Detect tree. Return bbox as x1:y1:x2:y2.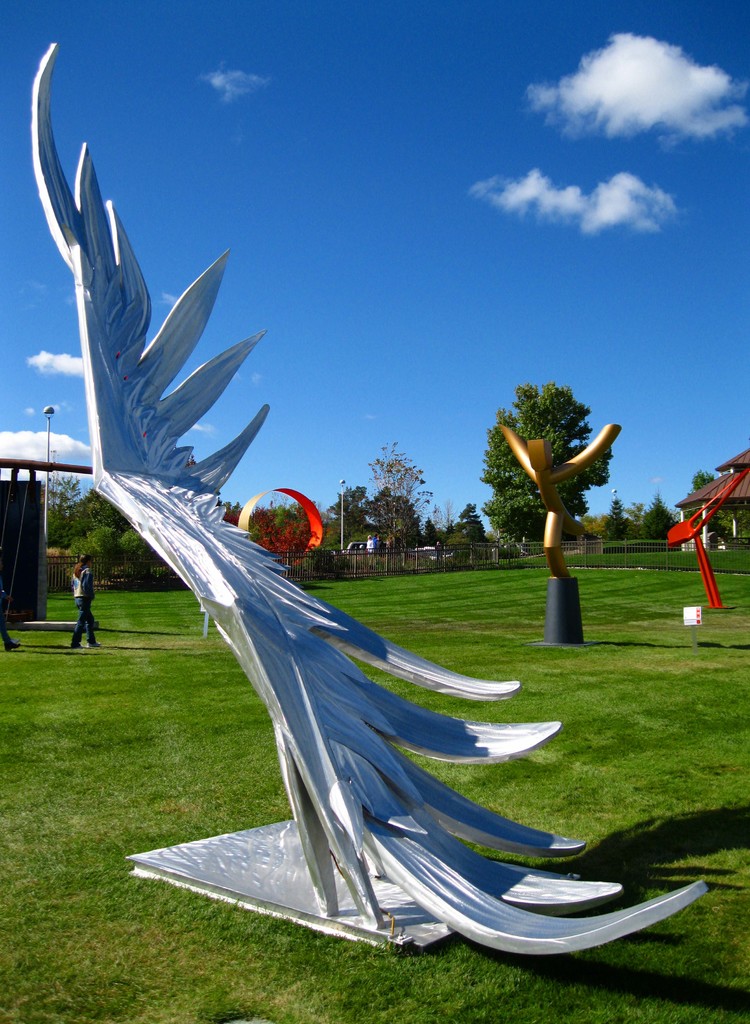
364:481:424:568.
